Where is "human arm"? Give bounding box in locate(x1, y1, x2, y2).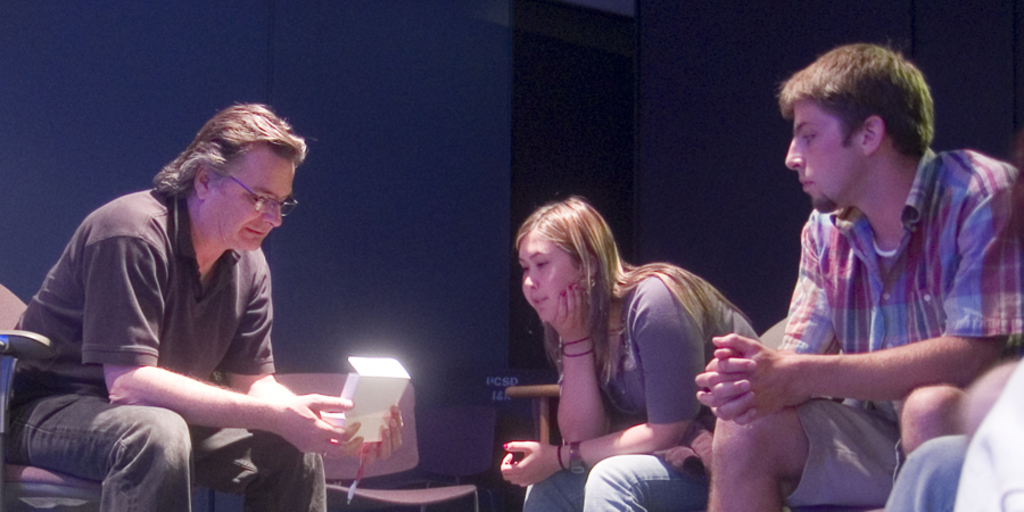
locate(556, 278, 625, 445).
